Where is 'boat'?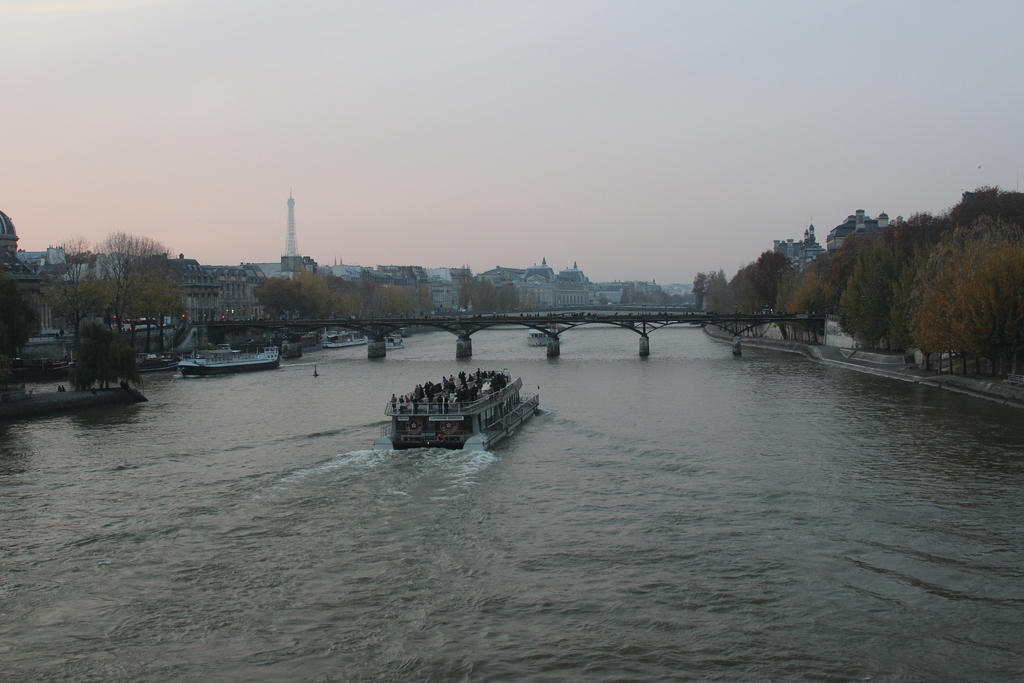
[x1=180, y1=338, x2=282, y2=371].
